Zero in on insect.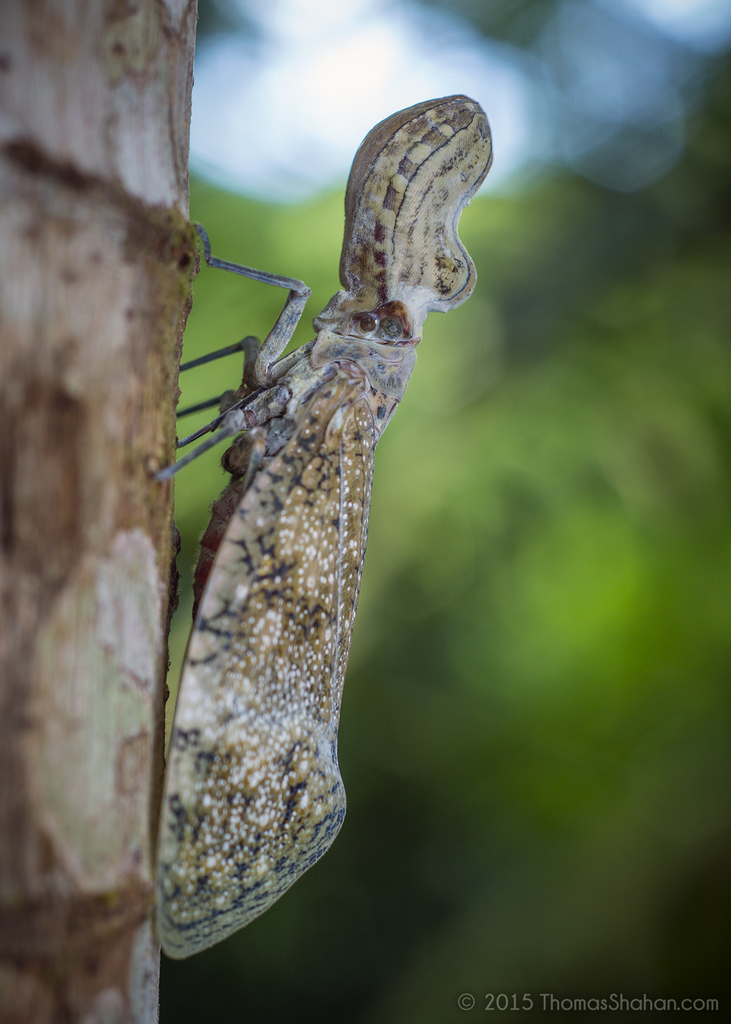
Zeroed in: bbox(154, 87, 504, 975).
